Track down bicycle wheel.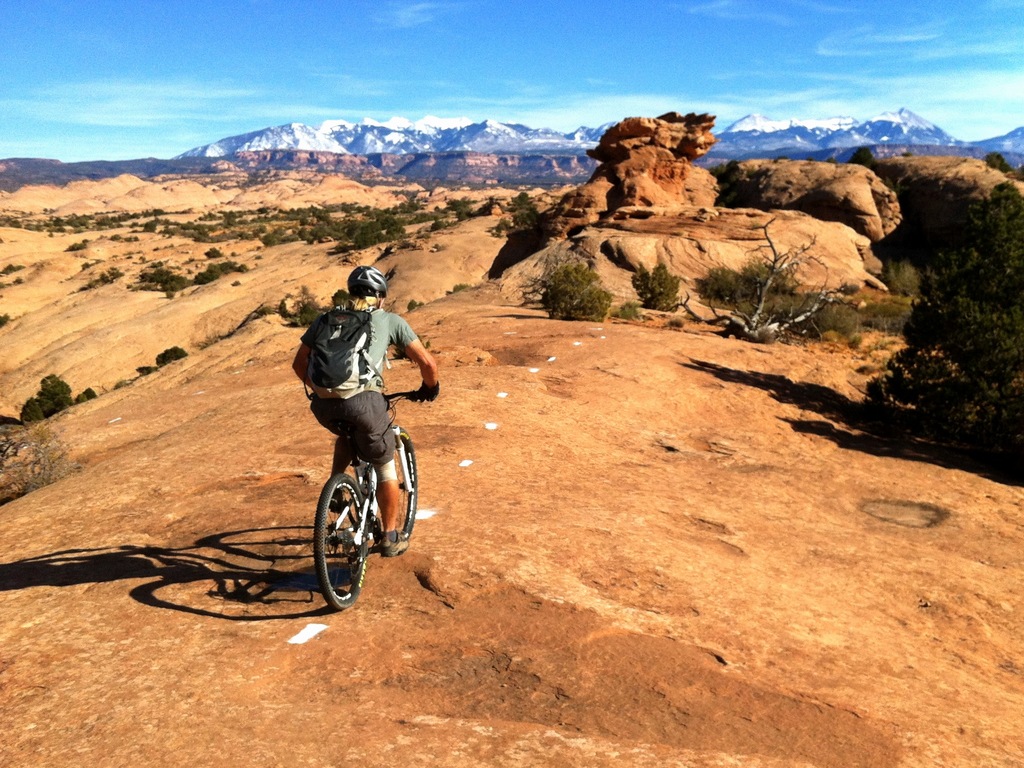
Tracked to bbox=(374, 422, 418, 544).
